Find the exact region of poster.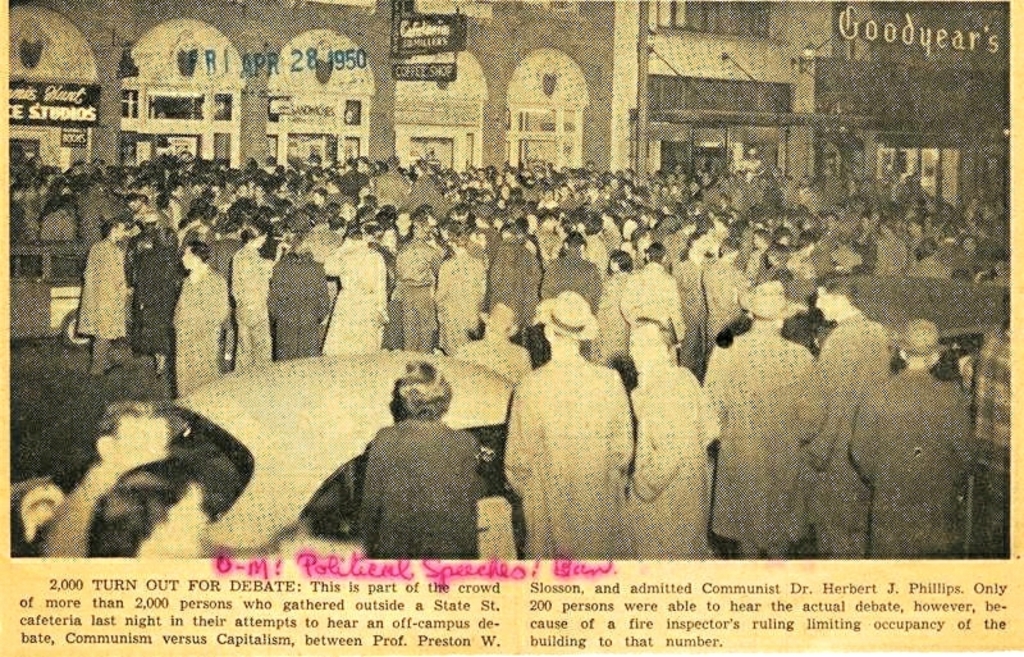
Exact region: Rect(0, 0, 1023, 656).
